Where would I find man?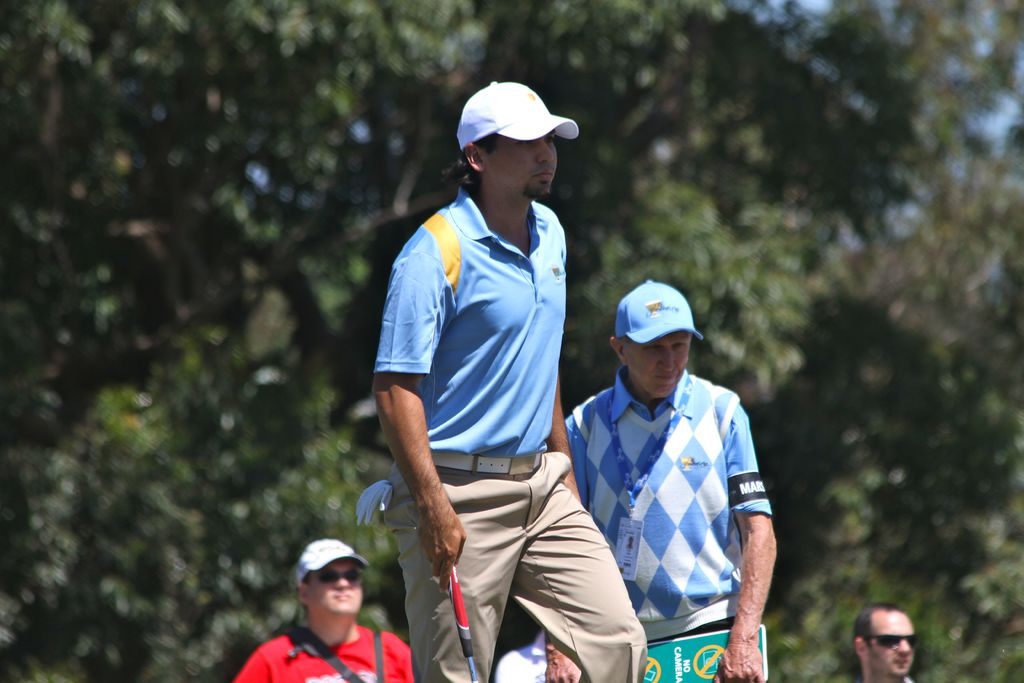
At <bbox>835, 585, 927, 682</bbox>.
